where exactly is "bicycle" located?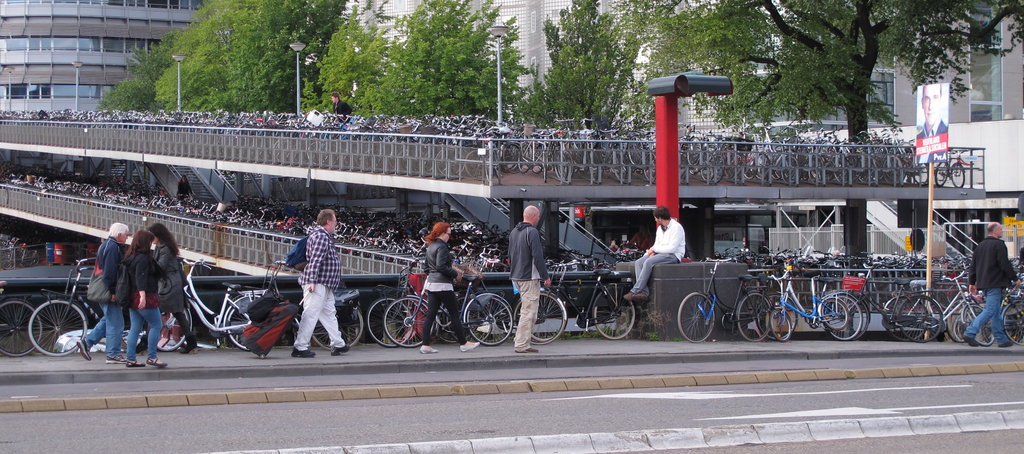
Its bounding box is {"x1": 0, "y1": 276, "x2": 50, "y2": 362}.
